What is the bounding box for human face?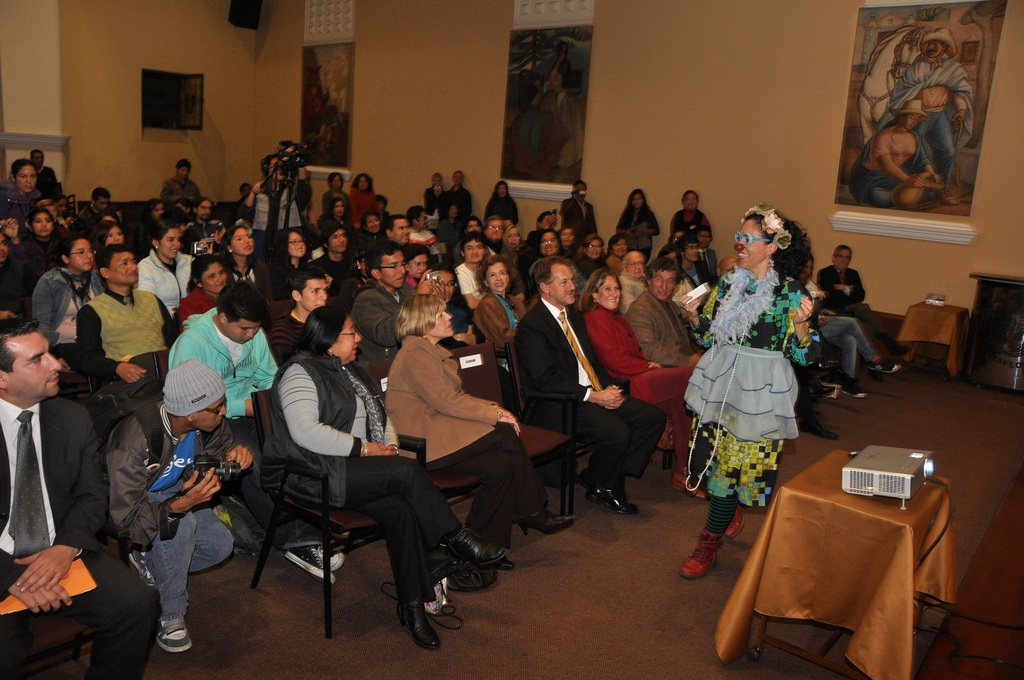
rect(544, 265, 574, 303).
